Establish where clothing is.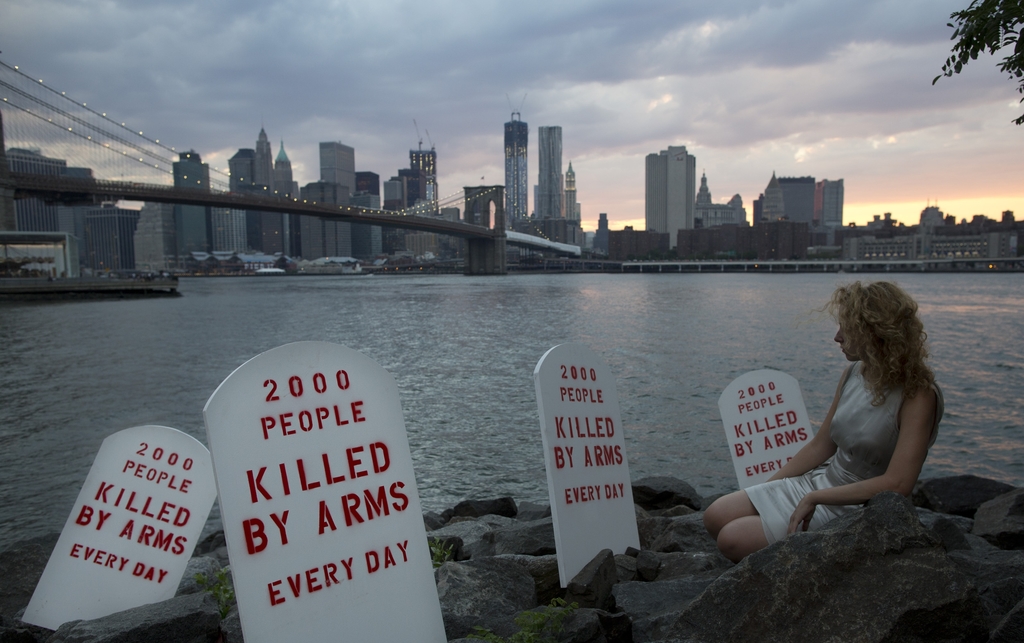
Established at select_region(746, 346, 929, 528).
